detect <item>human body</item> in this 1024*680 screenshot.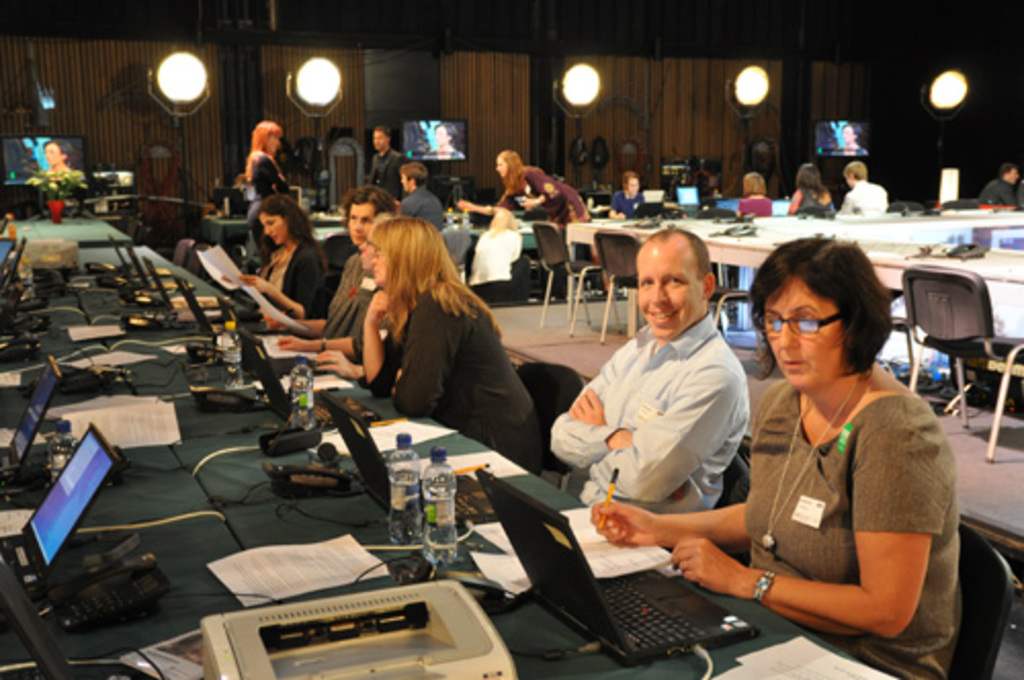
Detection: 979 162 1022 205.
